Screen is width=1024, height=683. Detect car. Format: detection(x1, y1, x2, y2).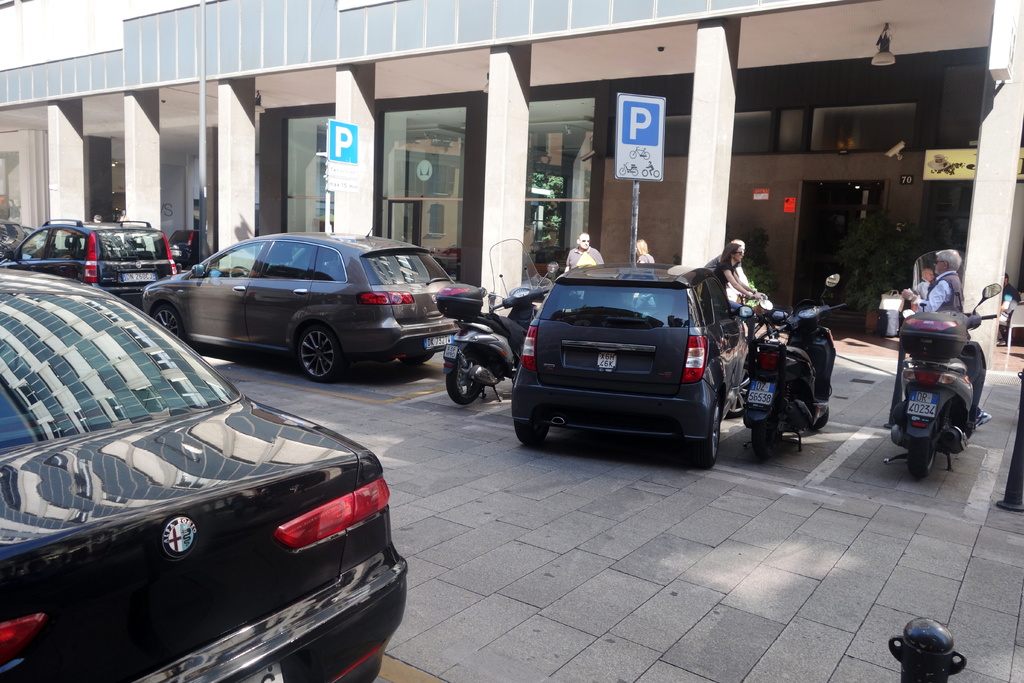
detection(4, 211, 177, 306).
